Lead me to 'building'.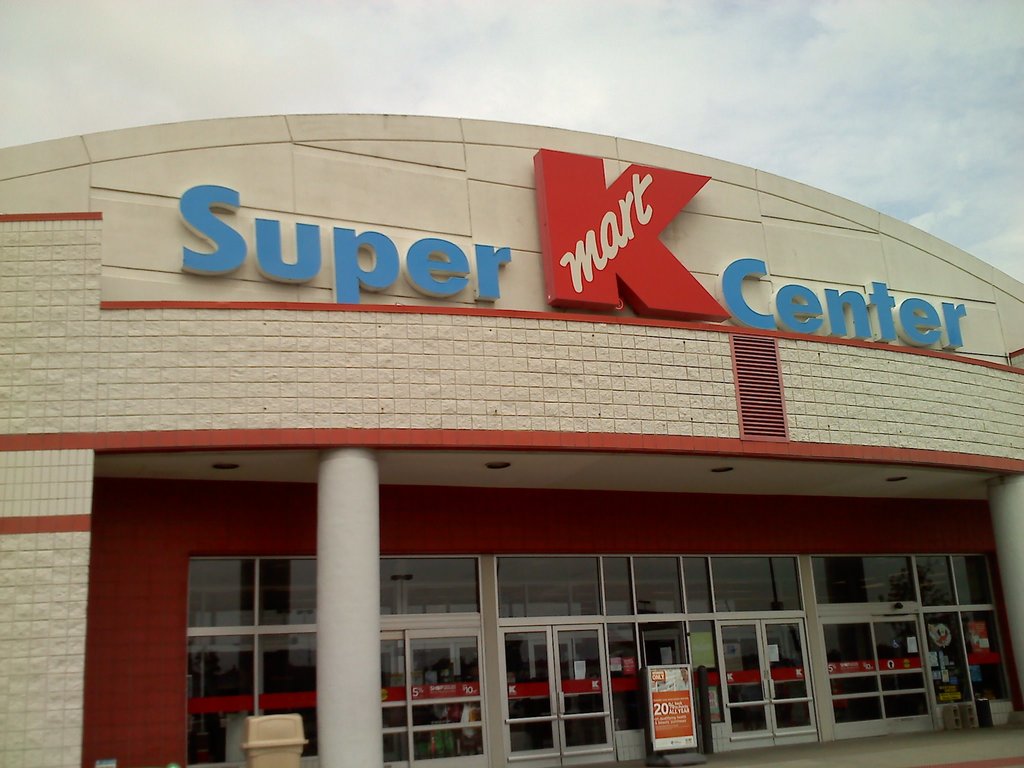
Lead to region(0, 117, 1023, 767).
